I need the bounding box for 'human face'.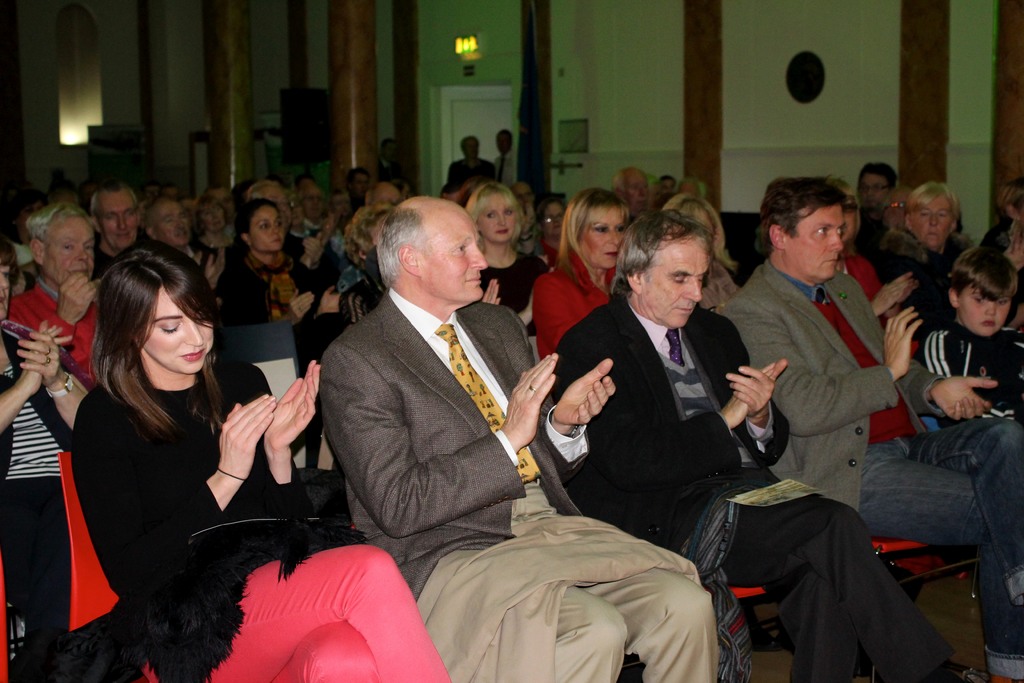
Here it is: 204/206/221/232.
